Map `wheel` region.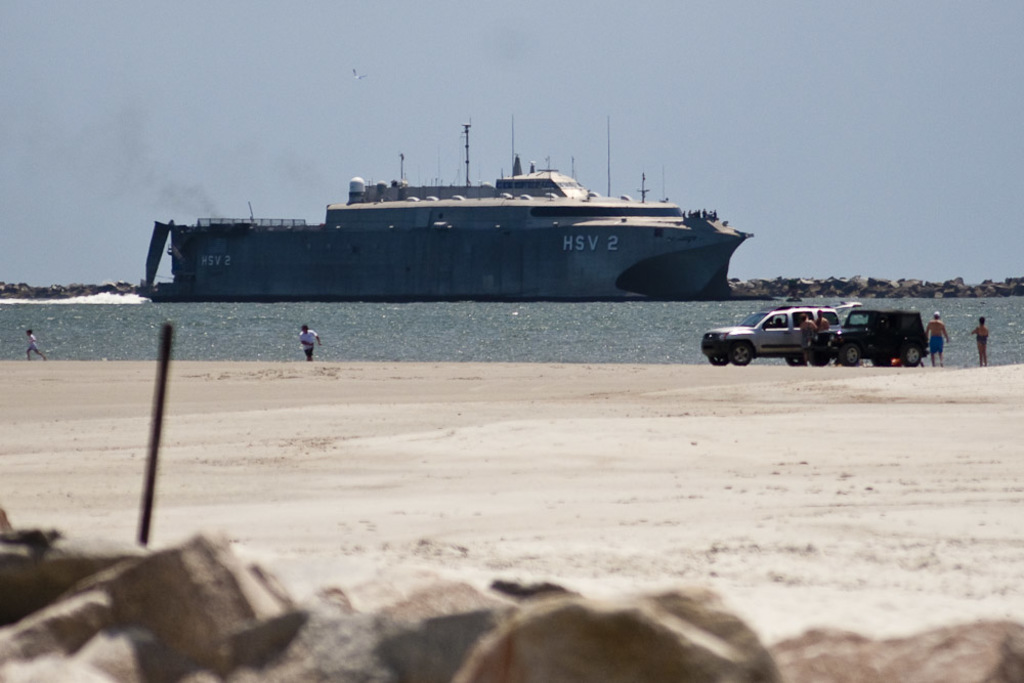
Mapped to {"left": 871, "top": 358, "right": 891, "bottom": 367}.
